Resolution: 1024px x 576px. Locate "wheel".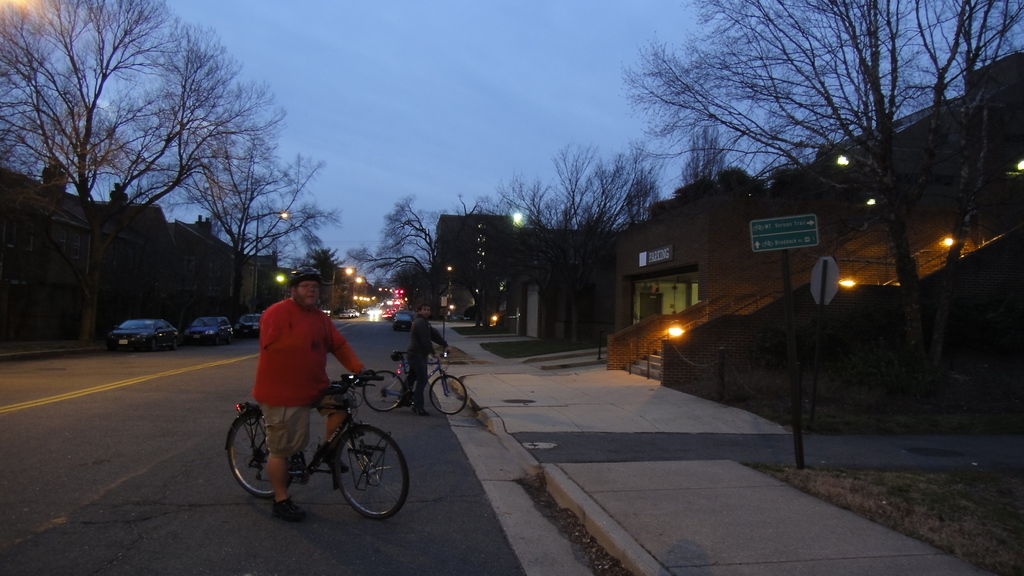
223/415/273/502.
